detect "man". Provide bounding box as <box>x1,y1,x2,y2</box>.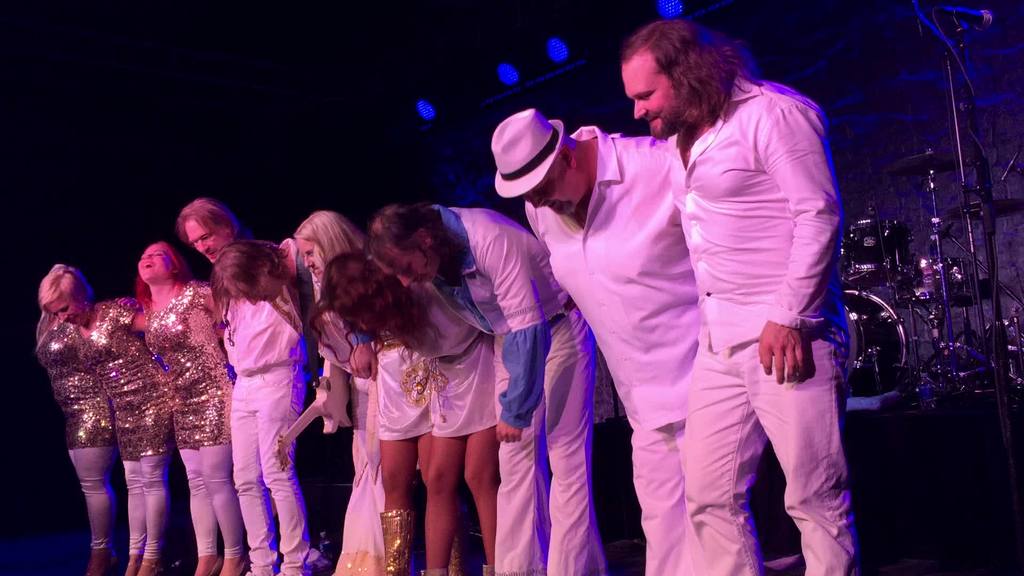
<box>617,15,867,575</box>.
